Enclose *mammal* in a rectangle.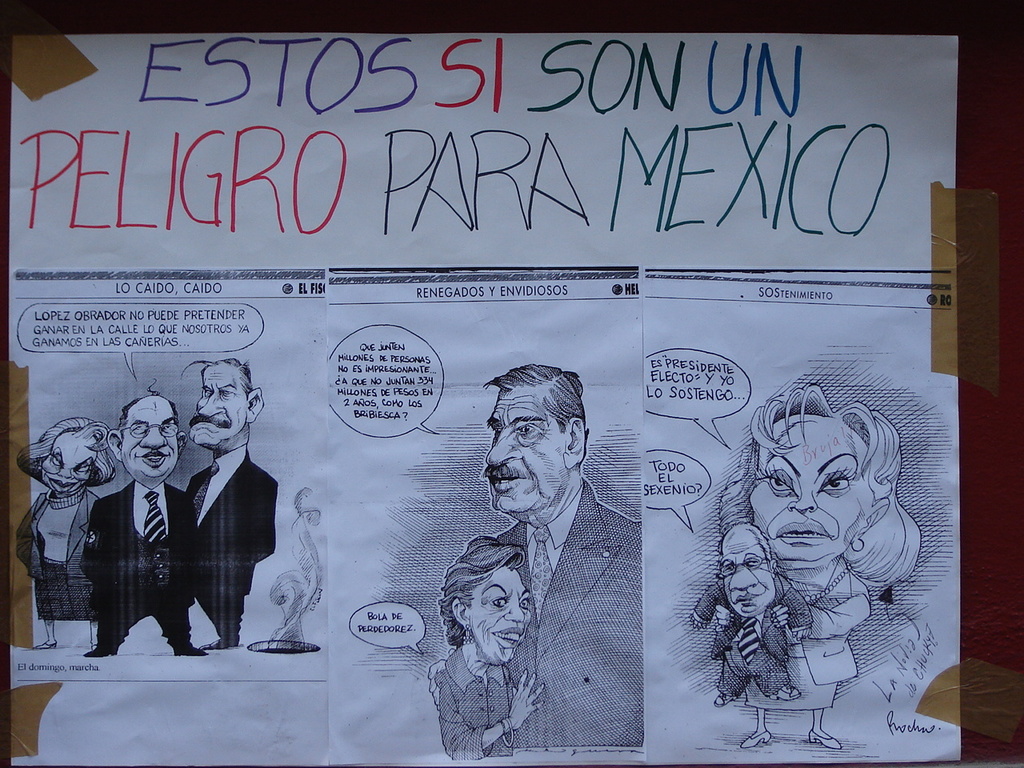
(685, 519, 810, 703).
